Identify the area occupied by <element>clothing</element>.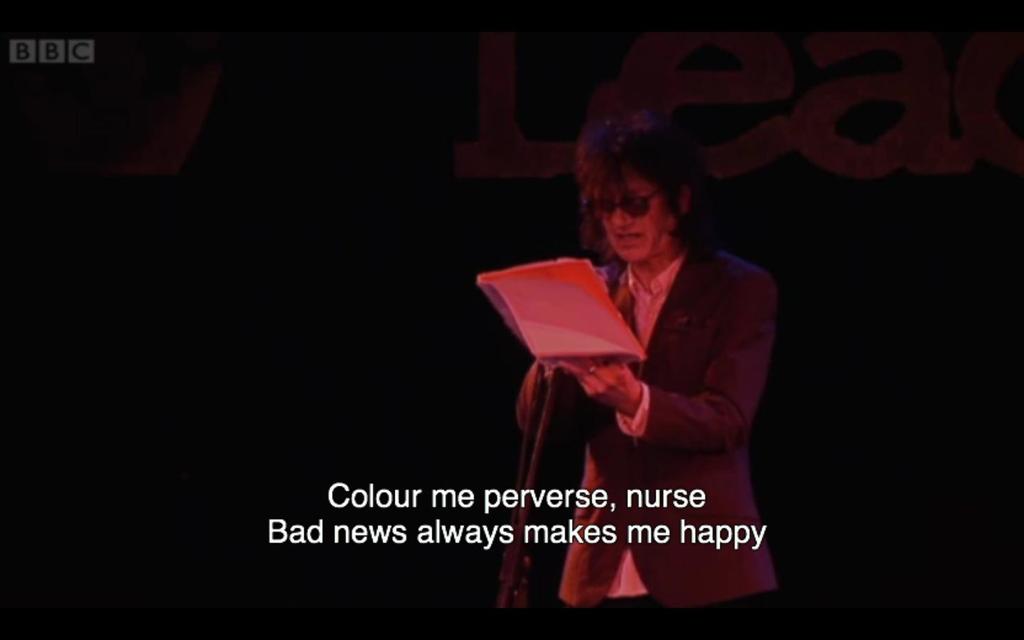
Area: left=501, top=193, right=791, bottom=558.
